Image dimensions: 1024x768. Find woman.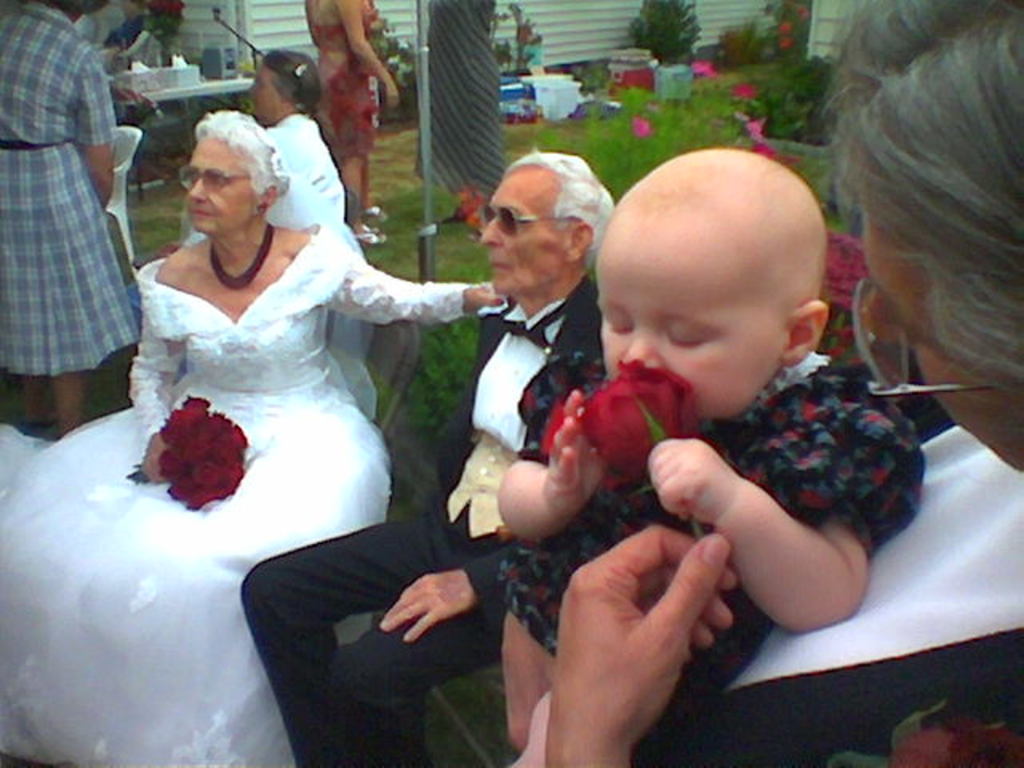
bbox=[43, 110, 440, 730].
